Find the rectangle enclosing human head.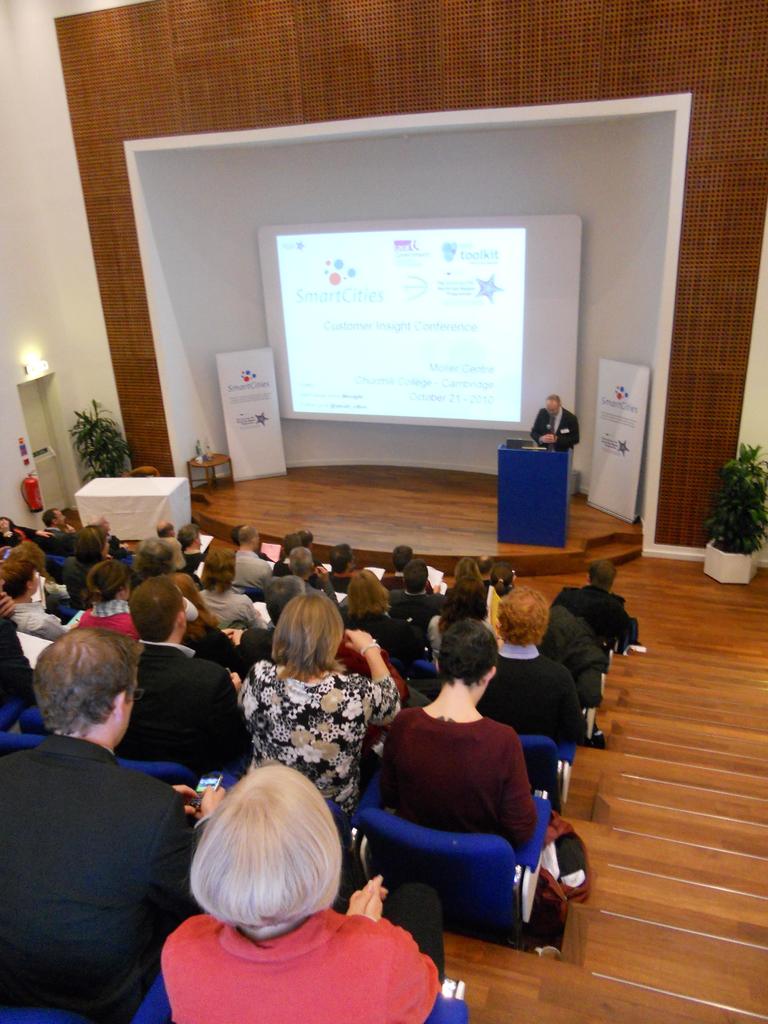
l=449, t=570, r=486, b=620.
